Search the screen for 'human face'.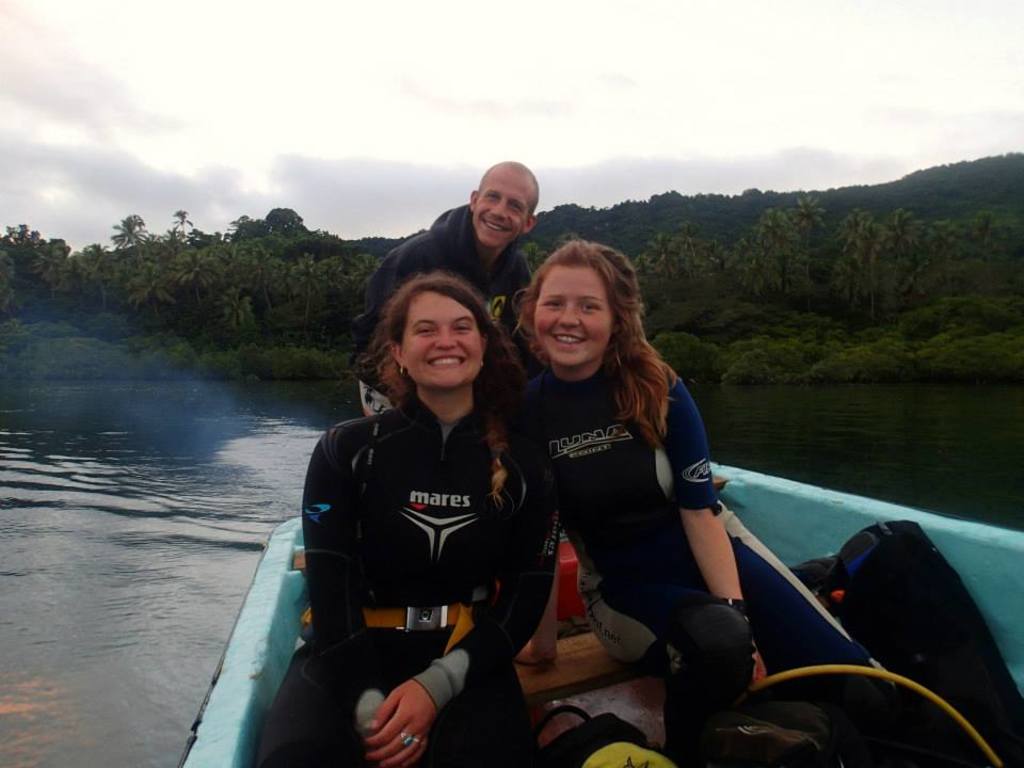
Found at rect(470, 175, 537, 243).
